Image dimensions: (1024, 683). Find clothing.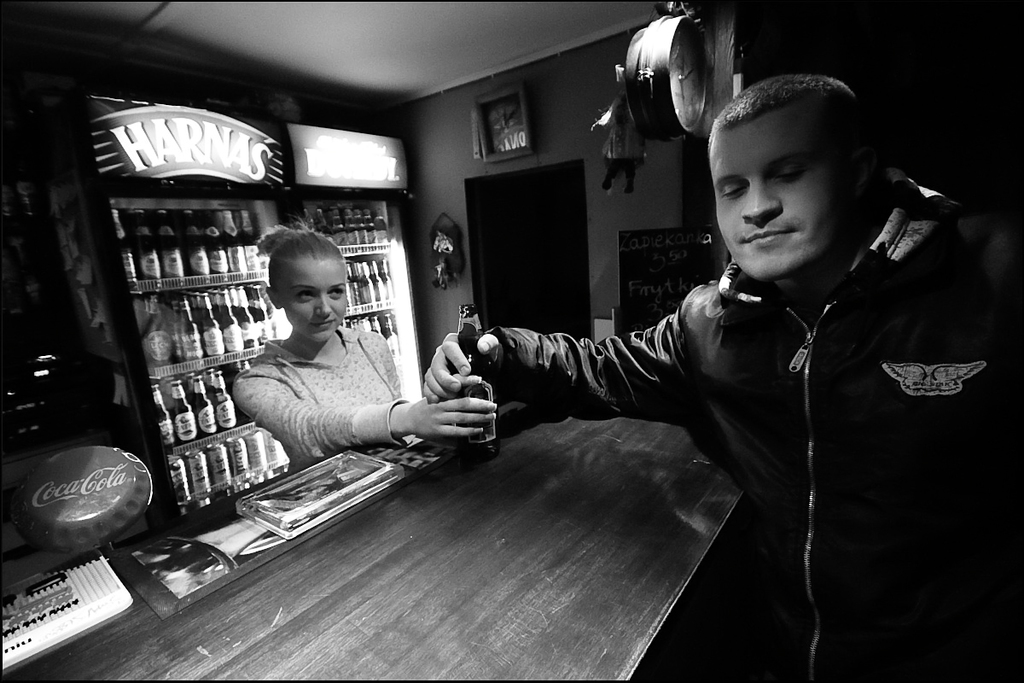
{"x1": 487, "y1": 167, "x2": 1023, "y2": 682}.
